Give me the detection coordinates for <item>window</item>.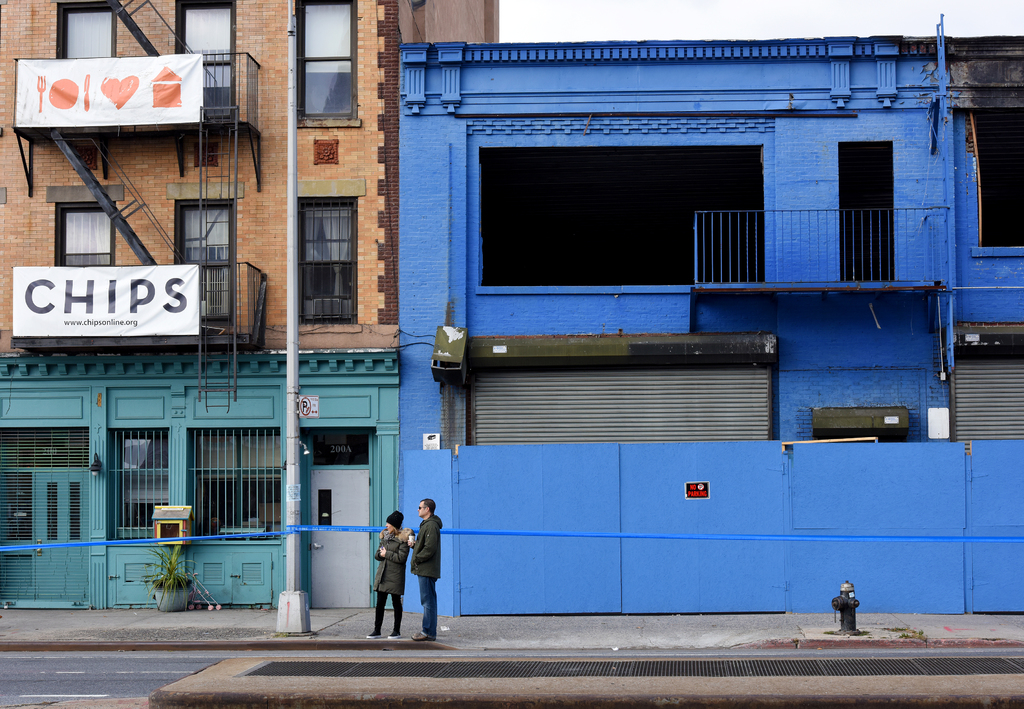
left=164, top=0, right=243, bottom=135.
